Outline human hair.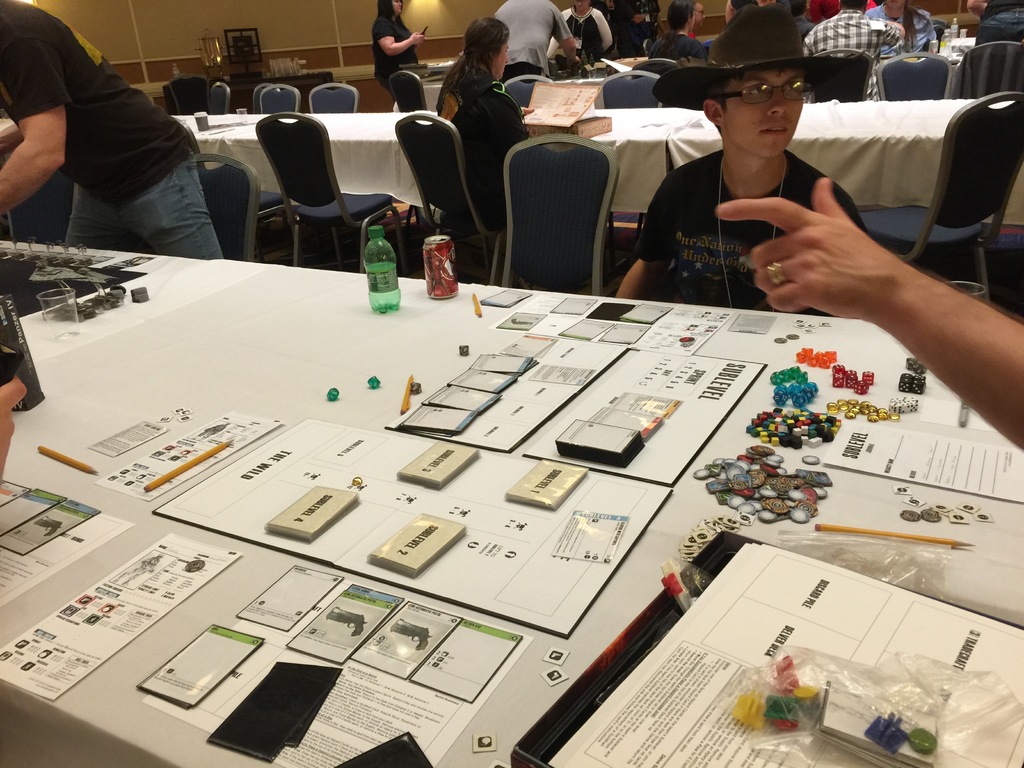
Outline: bbox=(902, 0, 920, 49).
